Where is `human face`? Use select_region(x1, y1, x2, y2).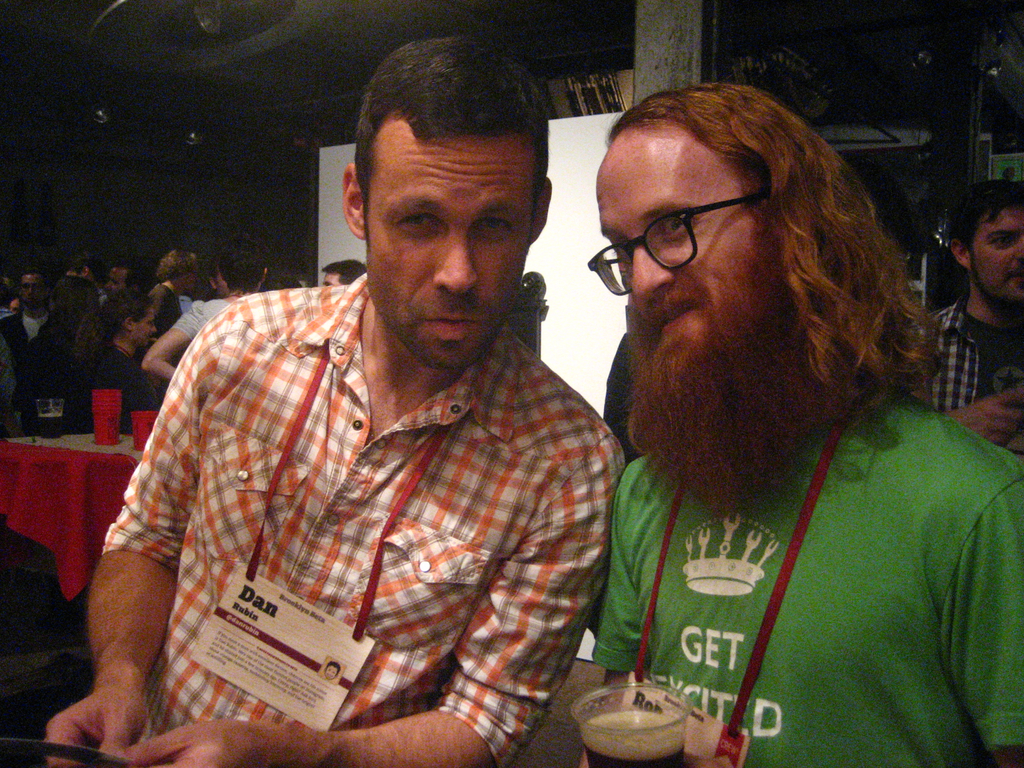
select_region(595, 129, 756, 392).
